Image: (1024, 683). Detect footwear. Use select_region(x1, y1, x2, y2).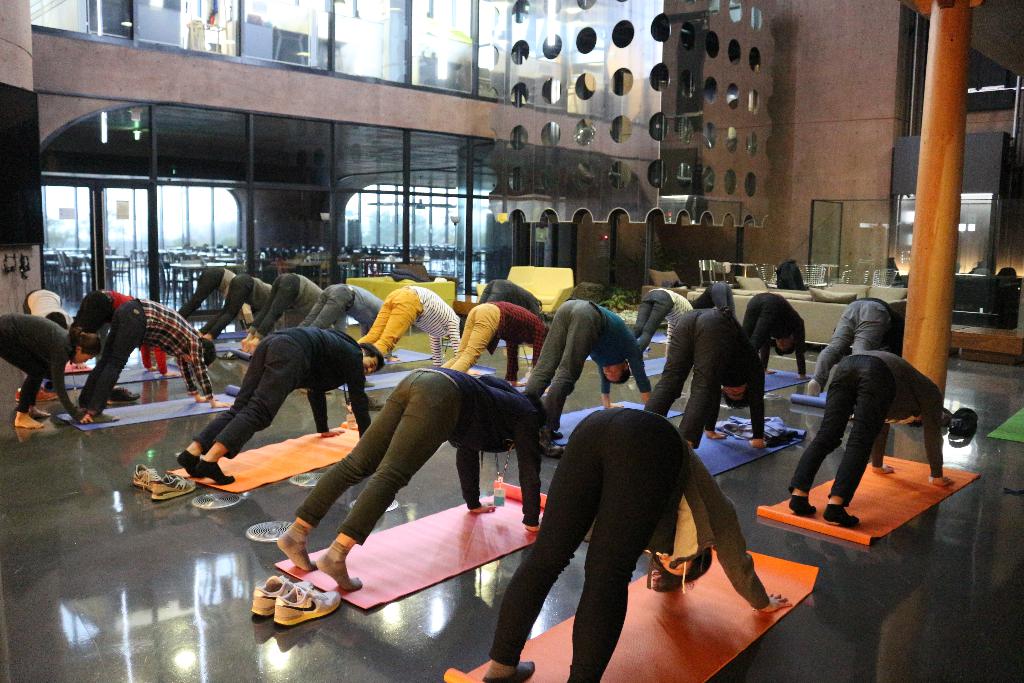
select_region(105, 386, 140, 406).
